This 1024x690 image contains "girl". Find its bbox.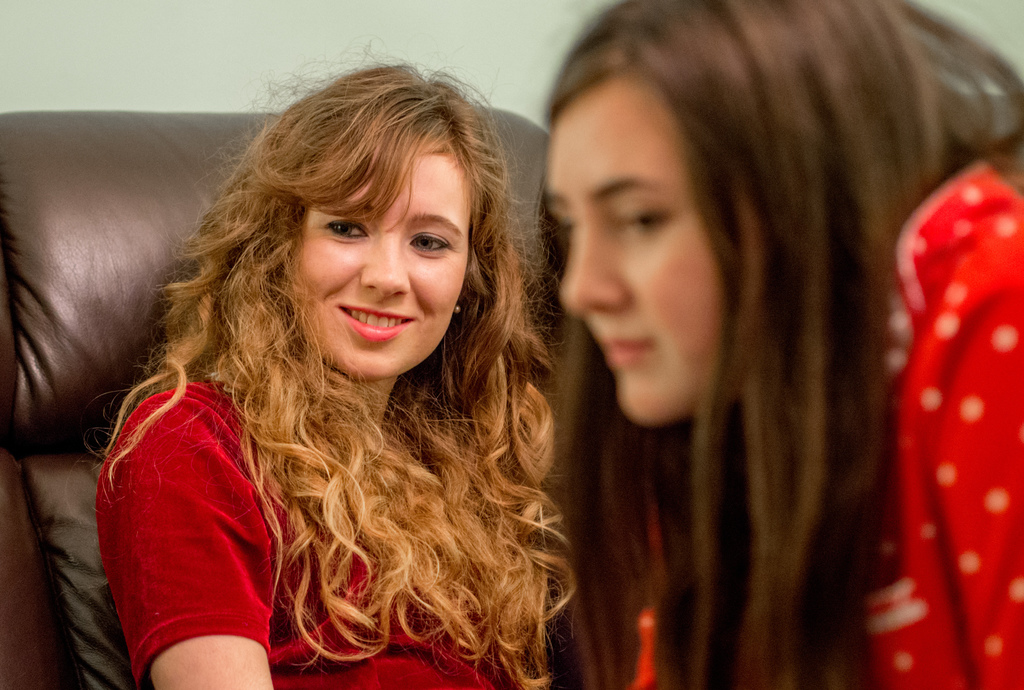
detection(538, 0, 1023, 689).
